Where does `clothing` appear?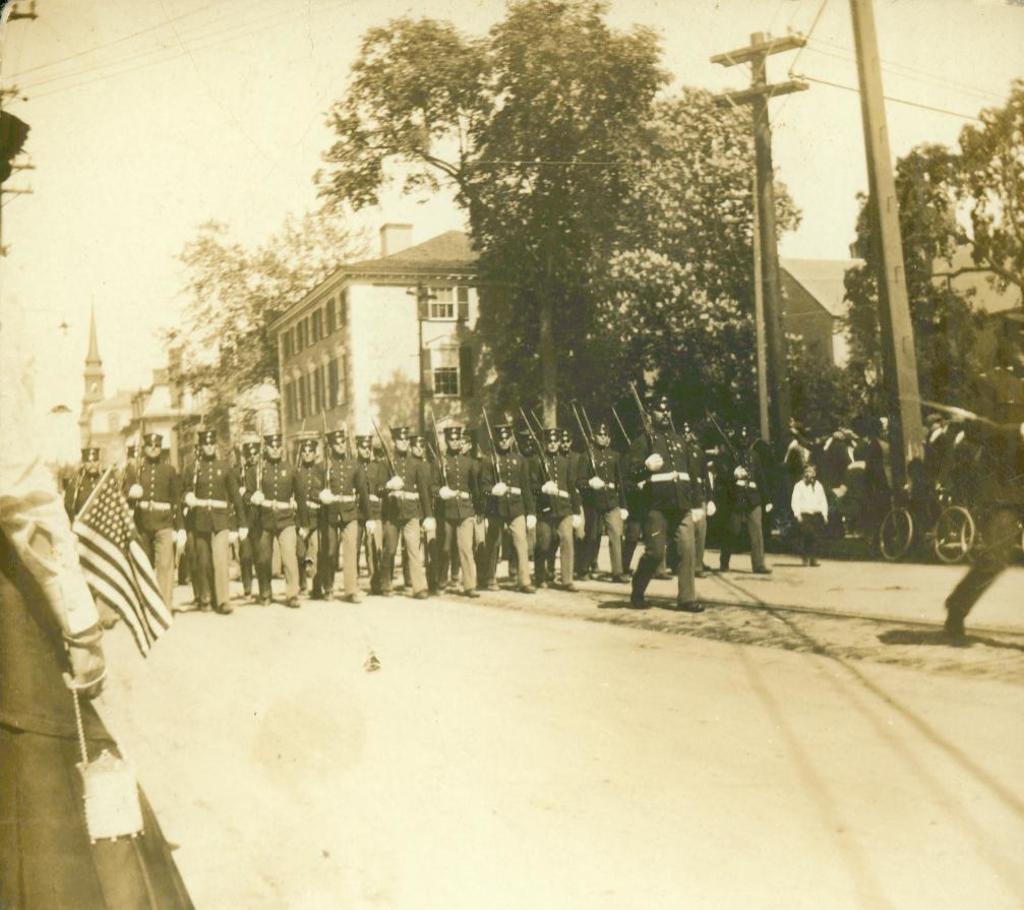
Appears at bbox(307, 452, 370, 589).
